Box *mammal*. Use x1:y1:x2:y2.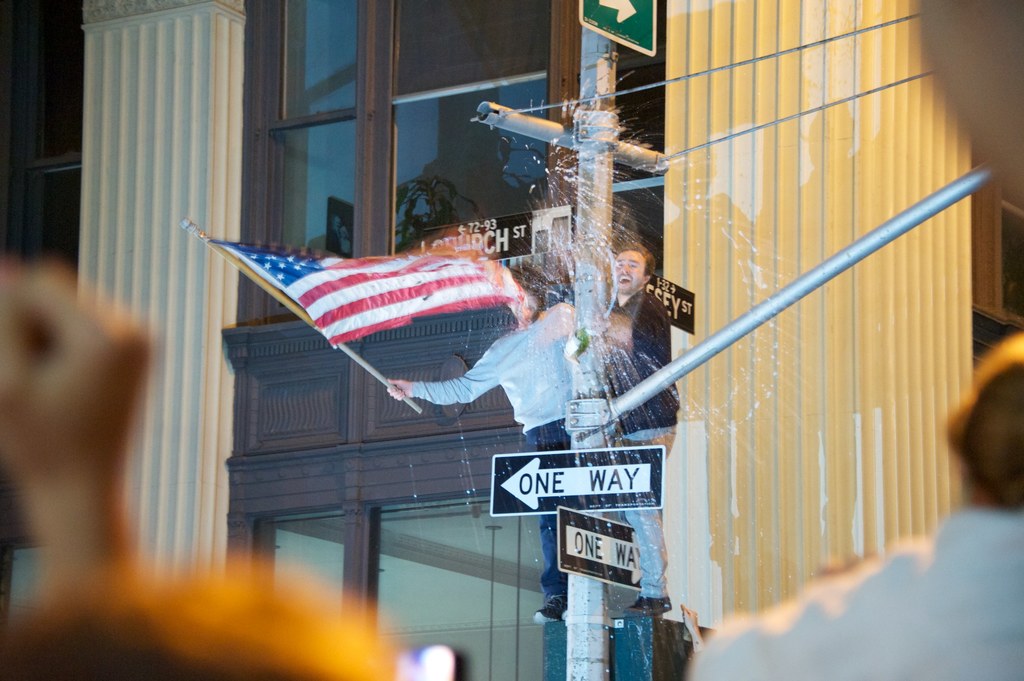
0:543:440:680.
